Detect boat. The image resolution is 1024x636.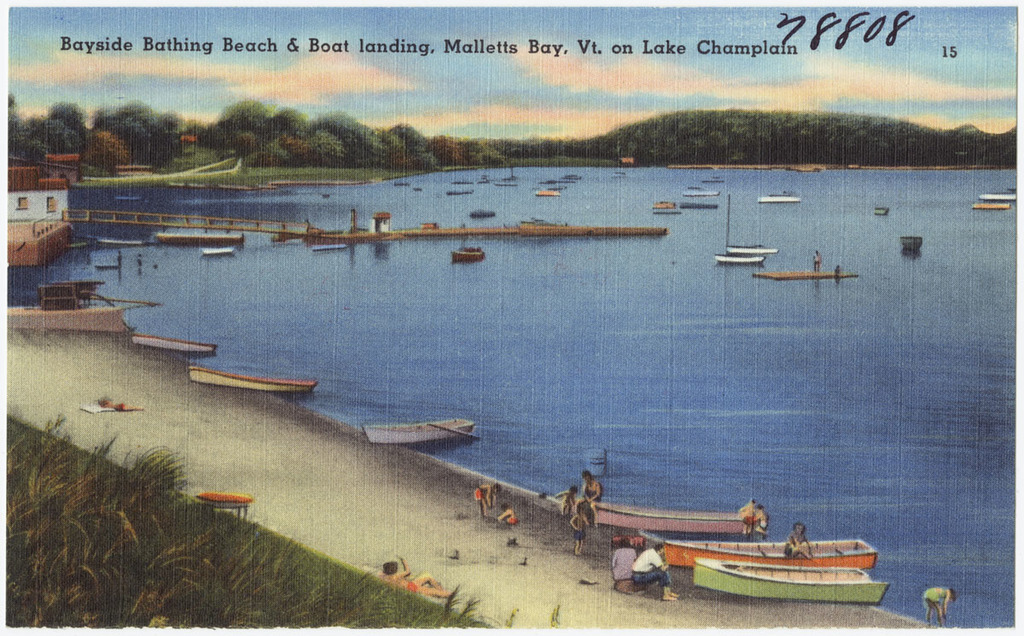
region(755, 190, 804, 204).
